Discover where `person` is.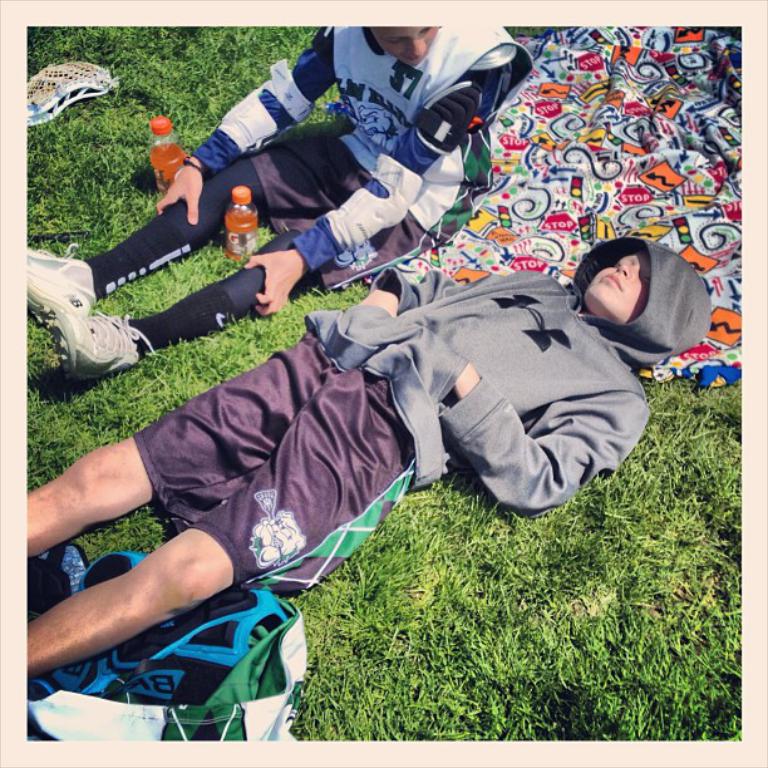
Discovered at l=23, t=231, r=717, b=683.
